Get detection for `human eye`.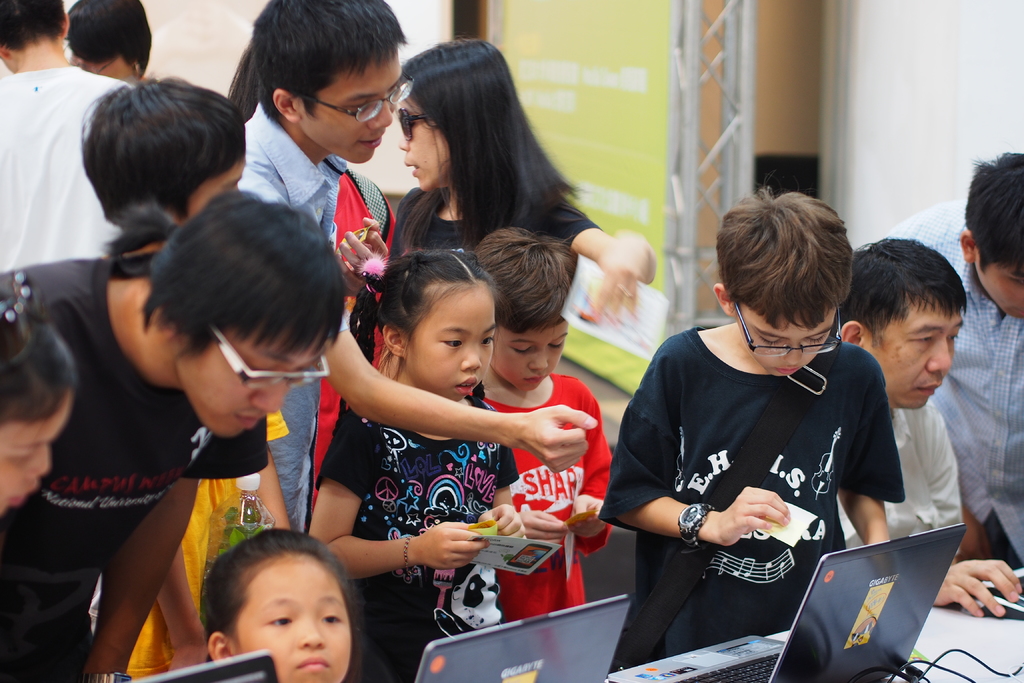
Detection: x1=481, y1=334, x2=492, y2=347.
